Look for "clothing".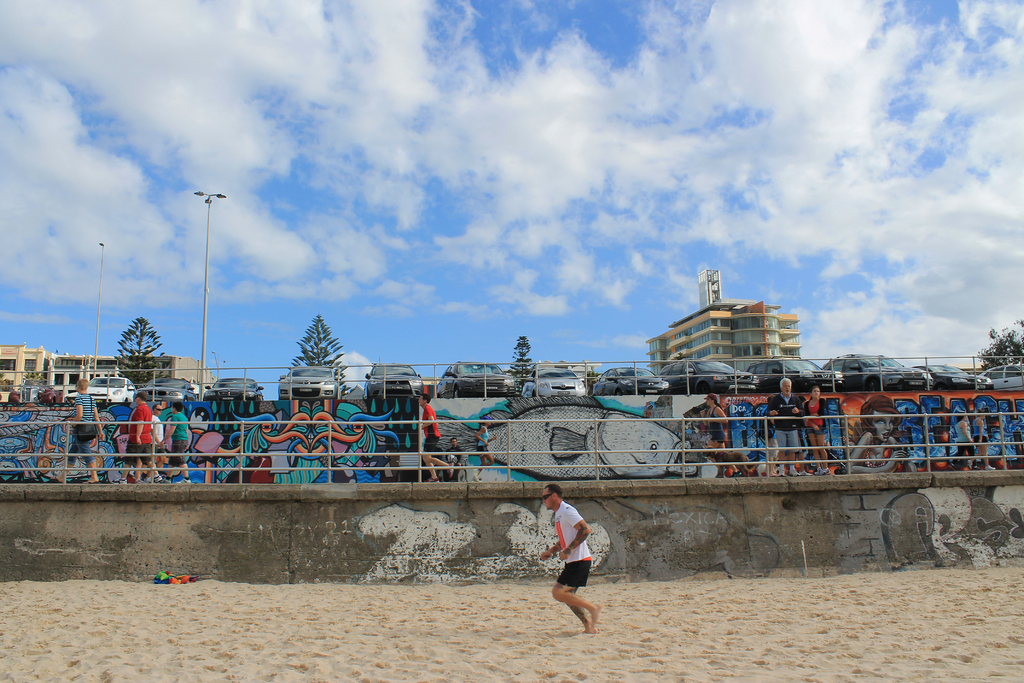
Found: 556 498 589 587.
